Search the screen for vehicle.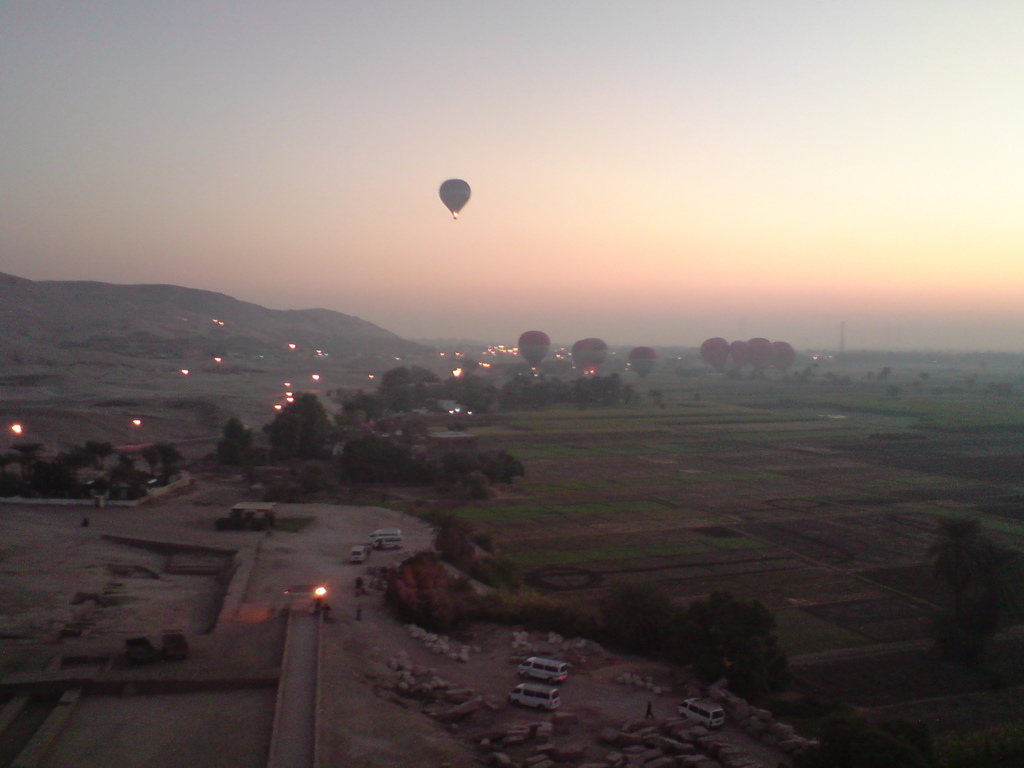
Found at x1=516, y1=653, x2=568, y2=684.
